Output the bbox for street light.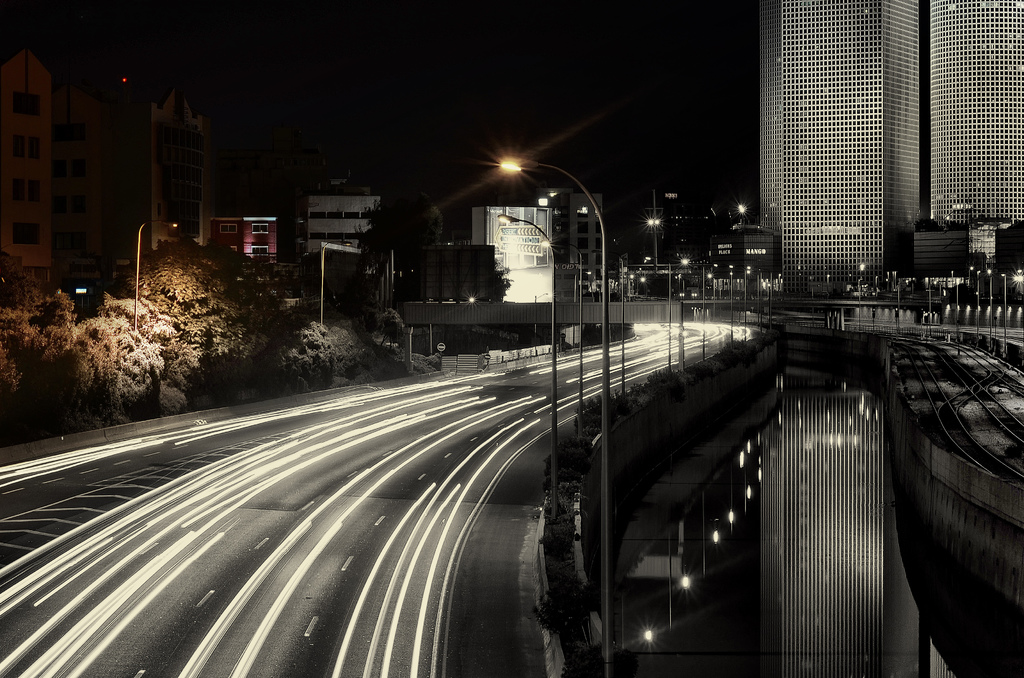
(644, 190, 671, 270).
